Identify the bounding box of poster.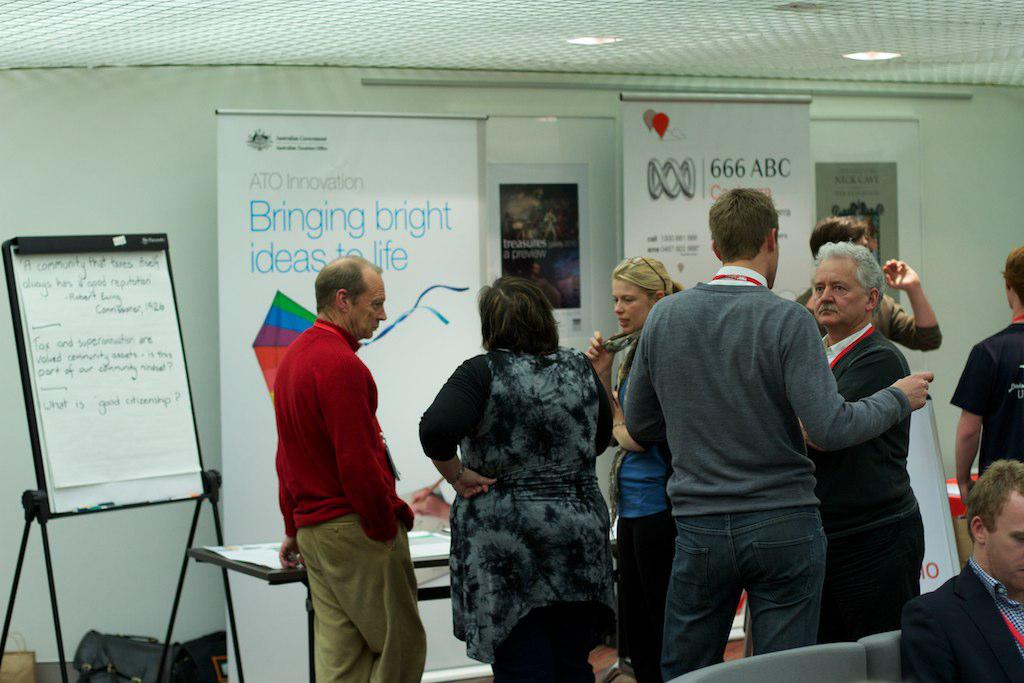
[902,380,953,587].
